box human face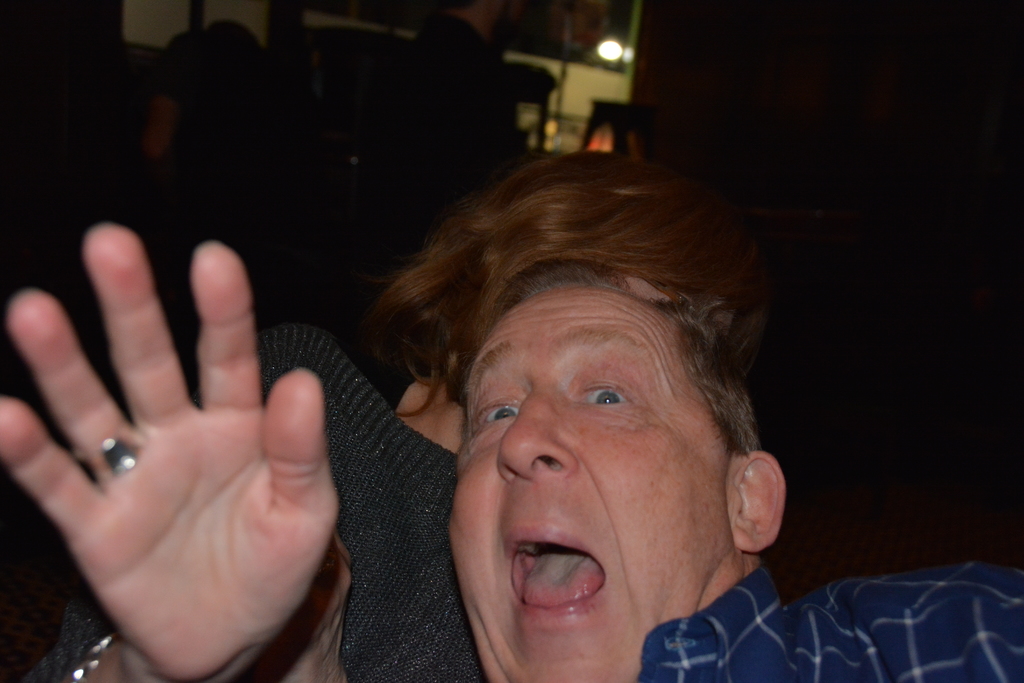
region(445, 291, 737, 682)
